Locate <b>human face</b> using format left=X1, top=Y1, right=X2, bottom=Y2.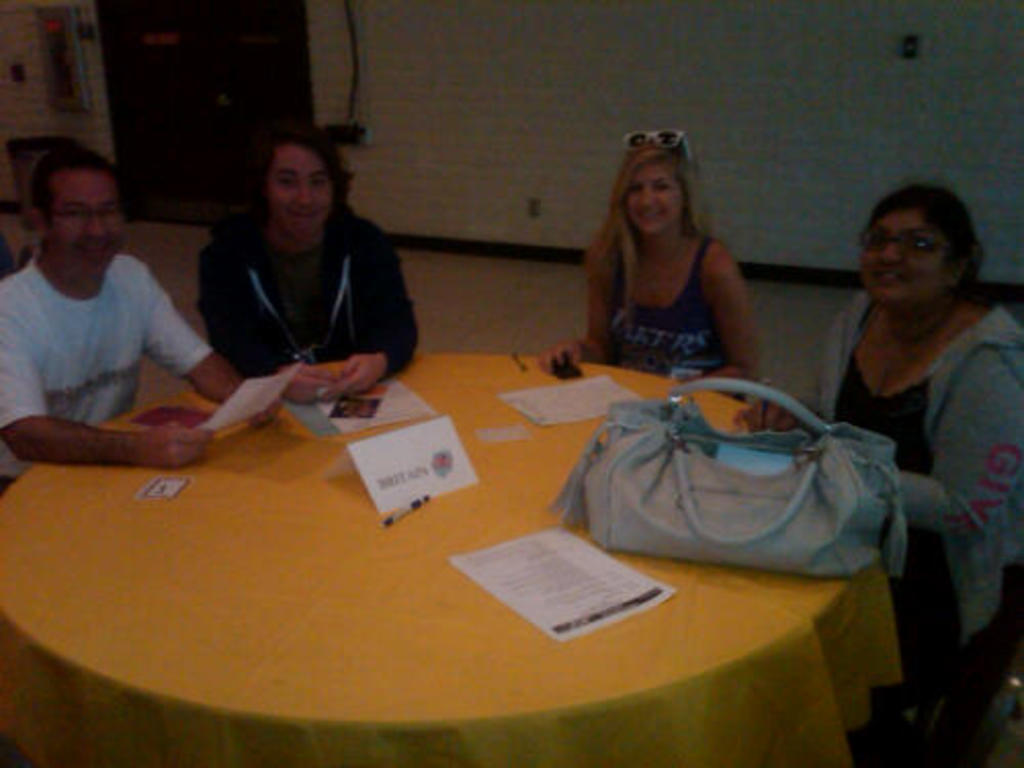
left=51, top=178, right=123, bottom=268.
